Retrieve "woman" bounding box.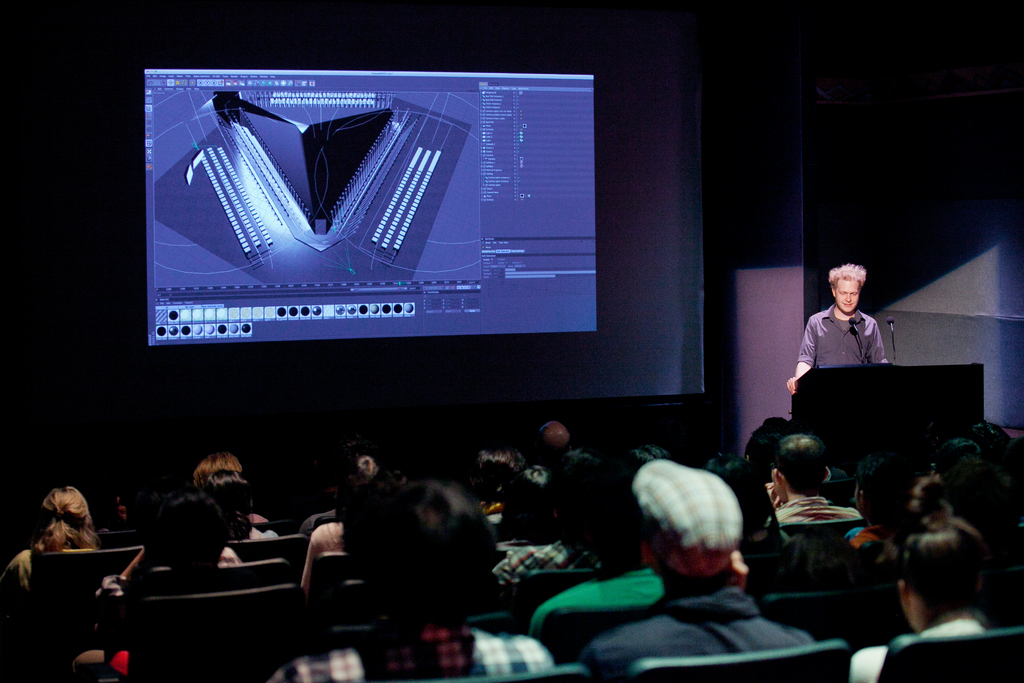
Bounding box: {"left": 193, "top": 452, "right": 239, "bottom": 488}.
